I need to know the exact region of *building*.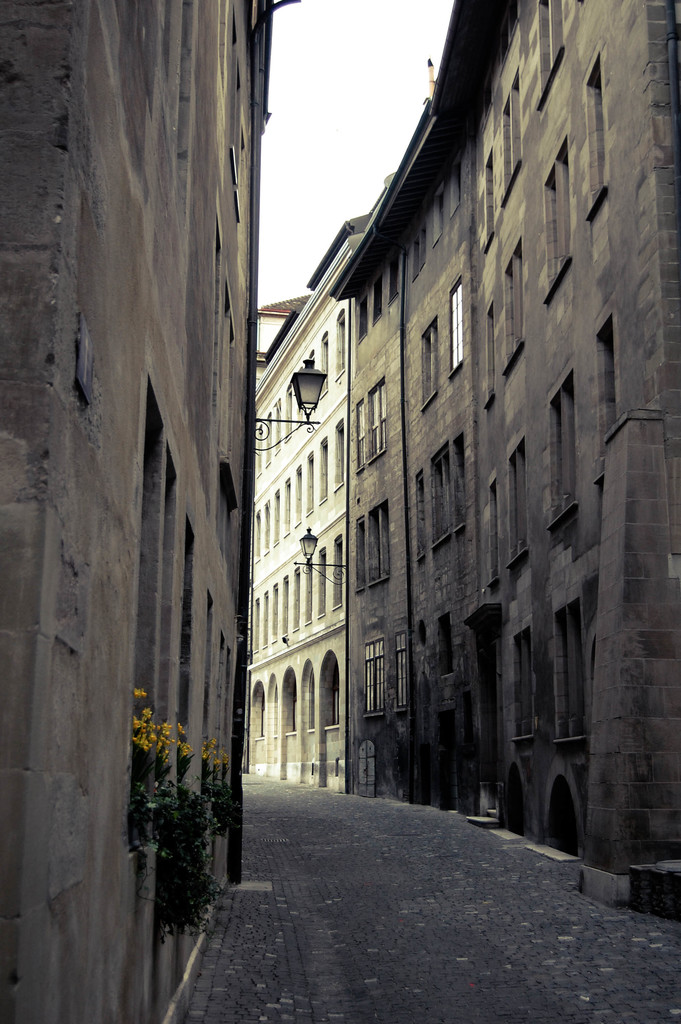
Region: 240/211/372/799.
